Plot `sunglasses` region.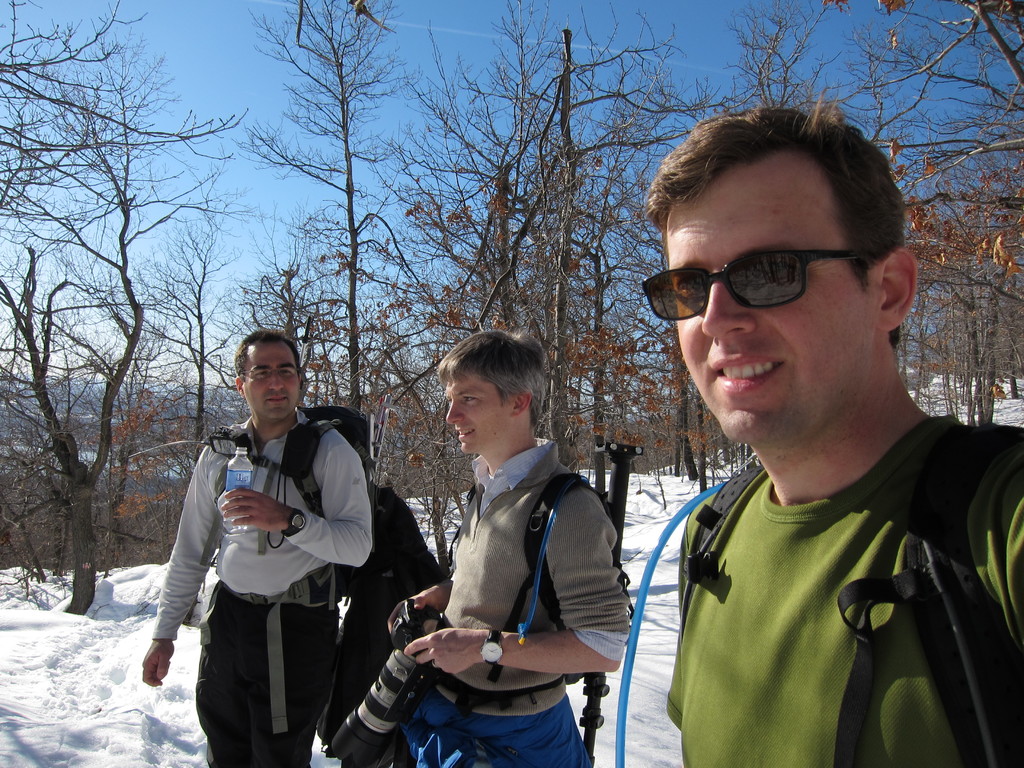
Plotted at left=637, top=250, right=865, bottom=322.
